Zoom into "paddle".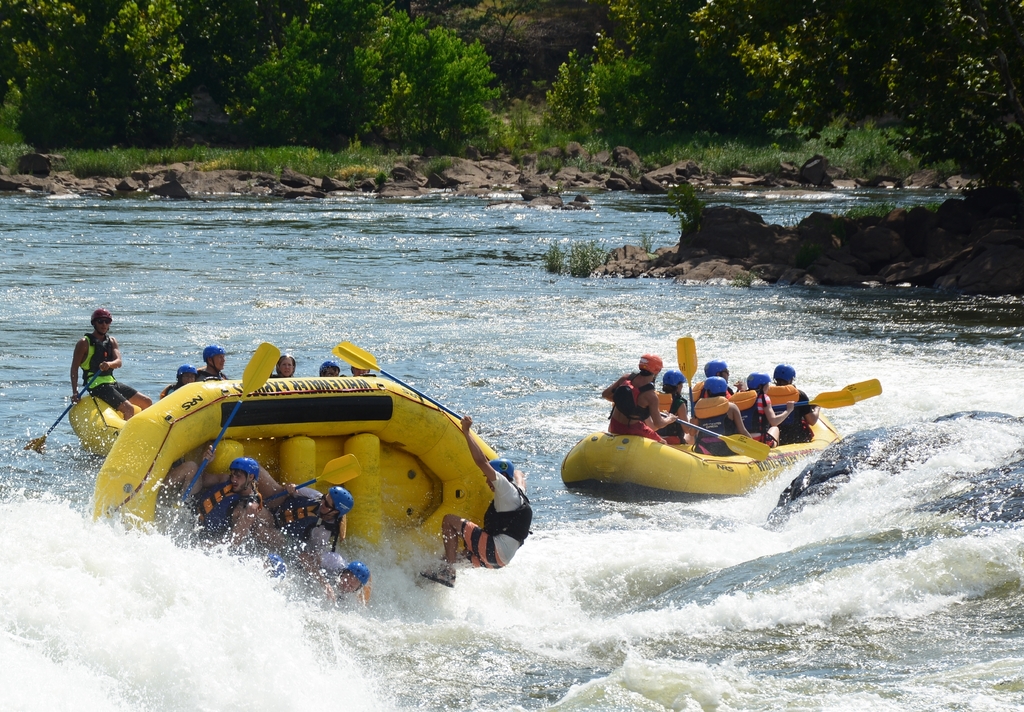
Zoom target: left=254, top=445, right=373, bottom=512.
